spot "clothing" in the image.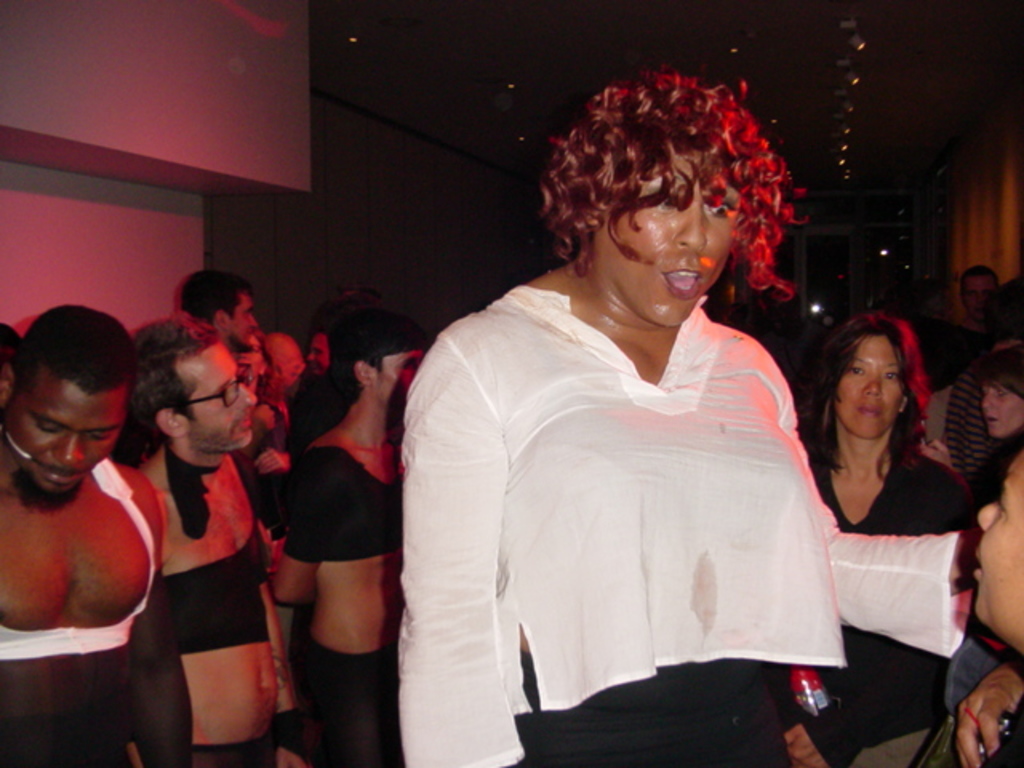
"clothing" found at bbox=[389, 290, 974, 766].
